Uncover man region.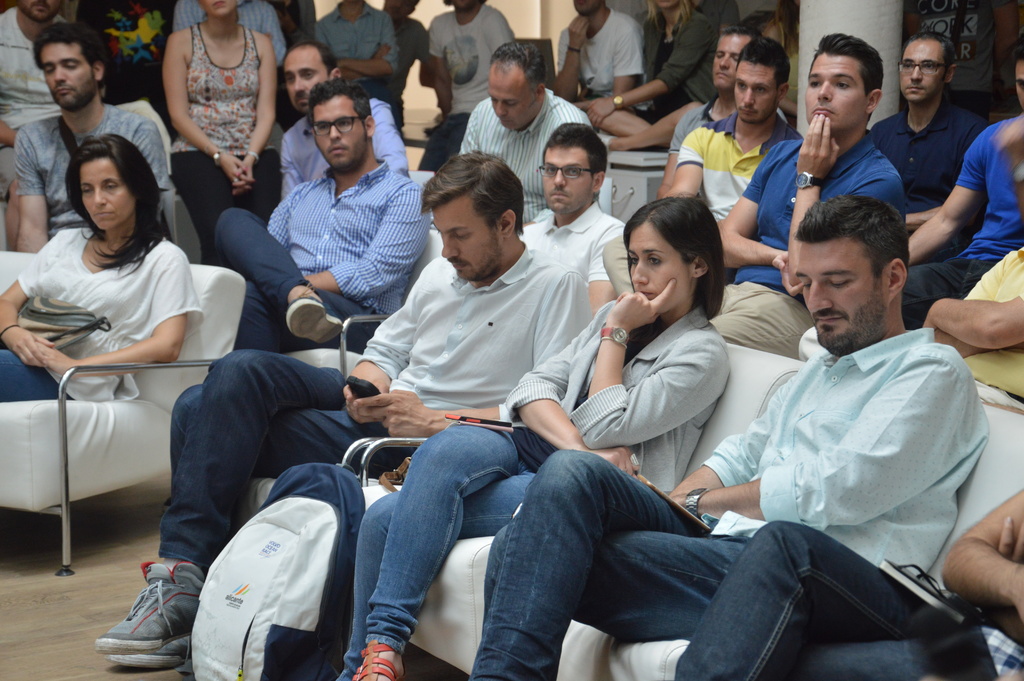
Uncovered: [653, 24, 792, 201].
